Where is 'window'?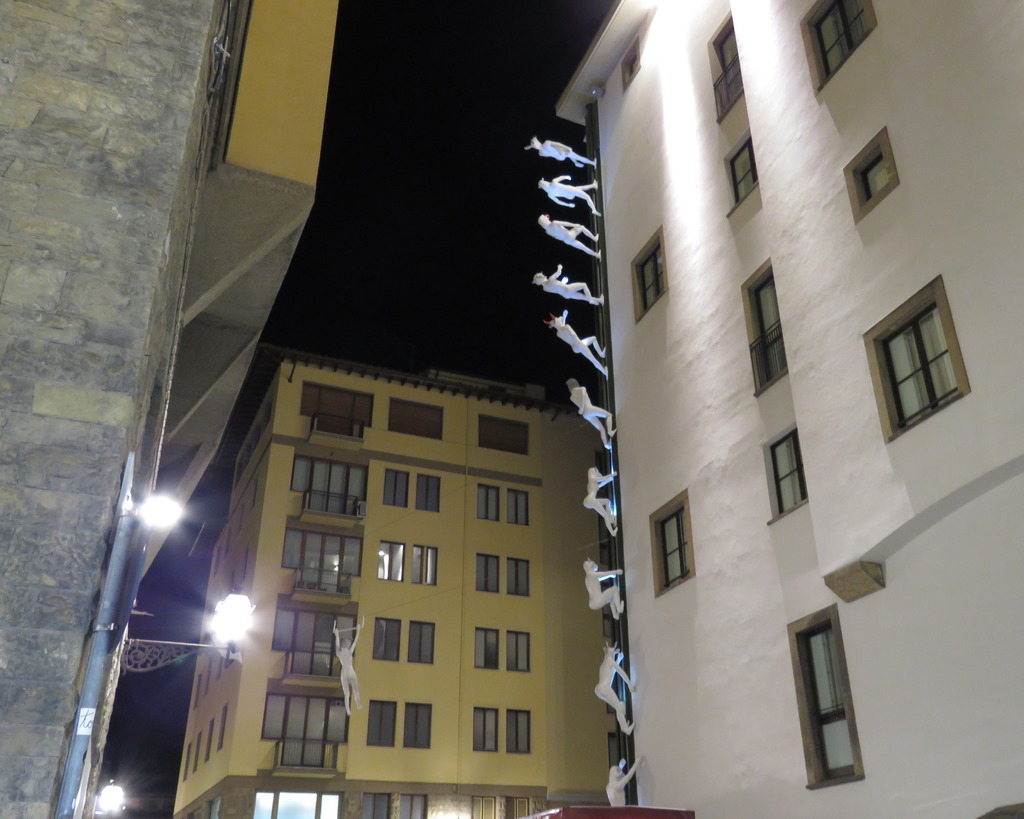
[621, 35, 645, 83].
